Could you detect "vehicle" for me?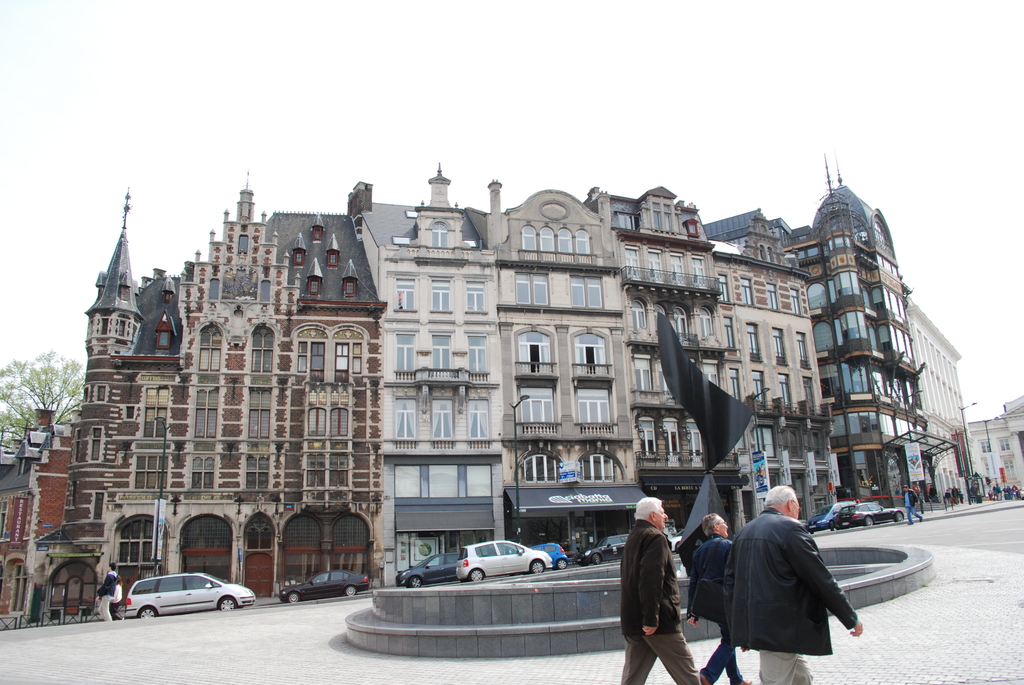
Detection result: locate(273, 571, 373, 609).
